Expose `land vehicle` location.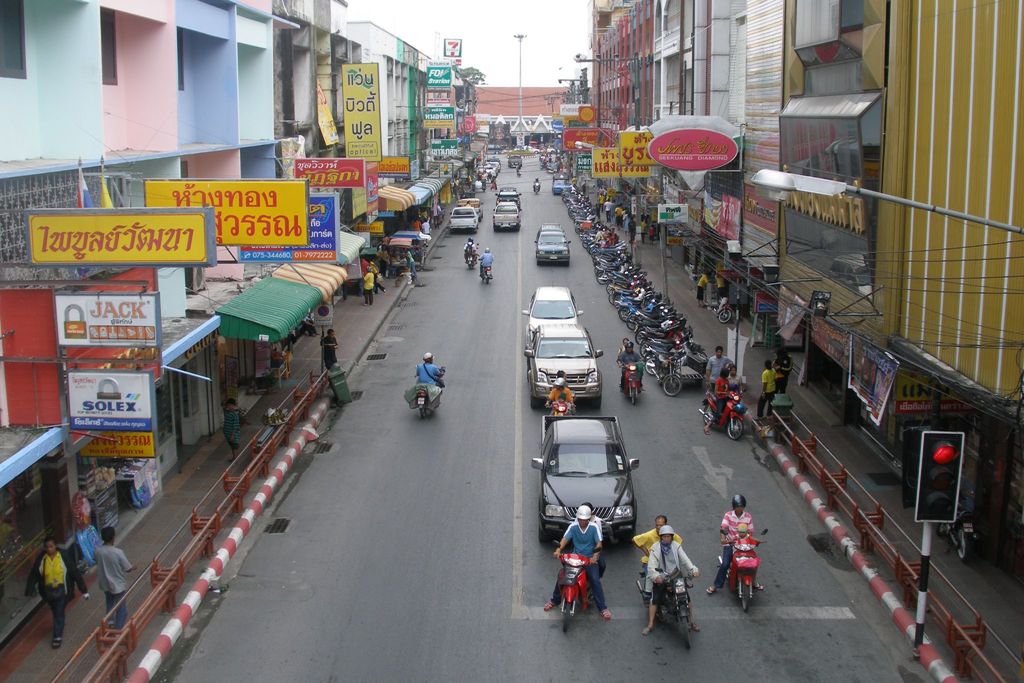
Exposed at bbox(717, 295, 735, 324).
